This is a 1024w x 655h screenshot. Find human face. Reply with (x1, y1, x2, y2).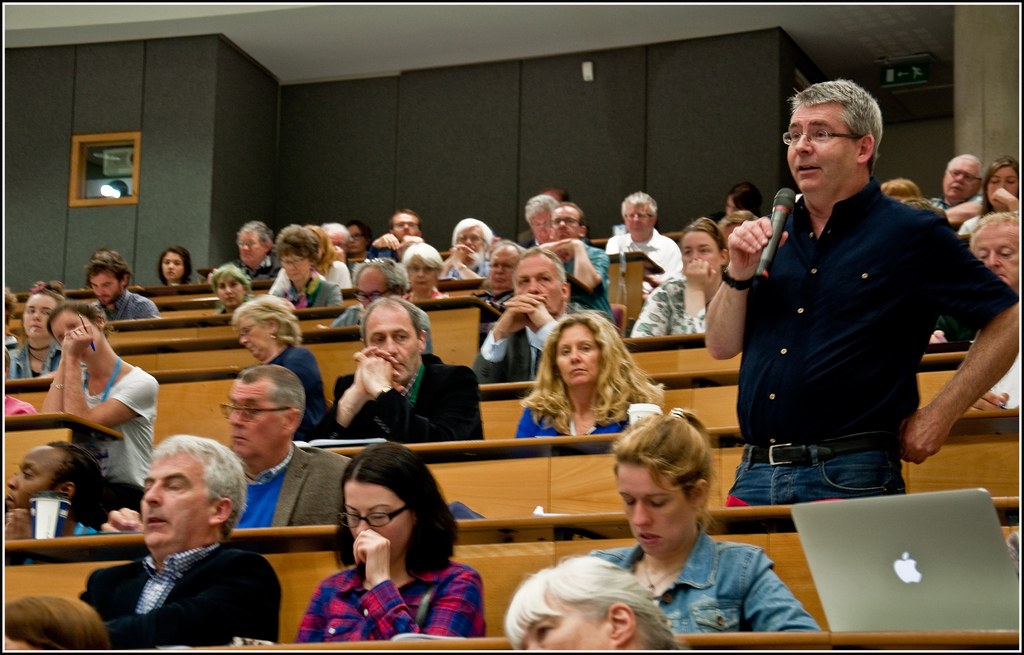
(531, 211, 552, 243).
